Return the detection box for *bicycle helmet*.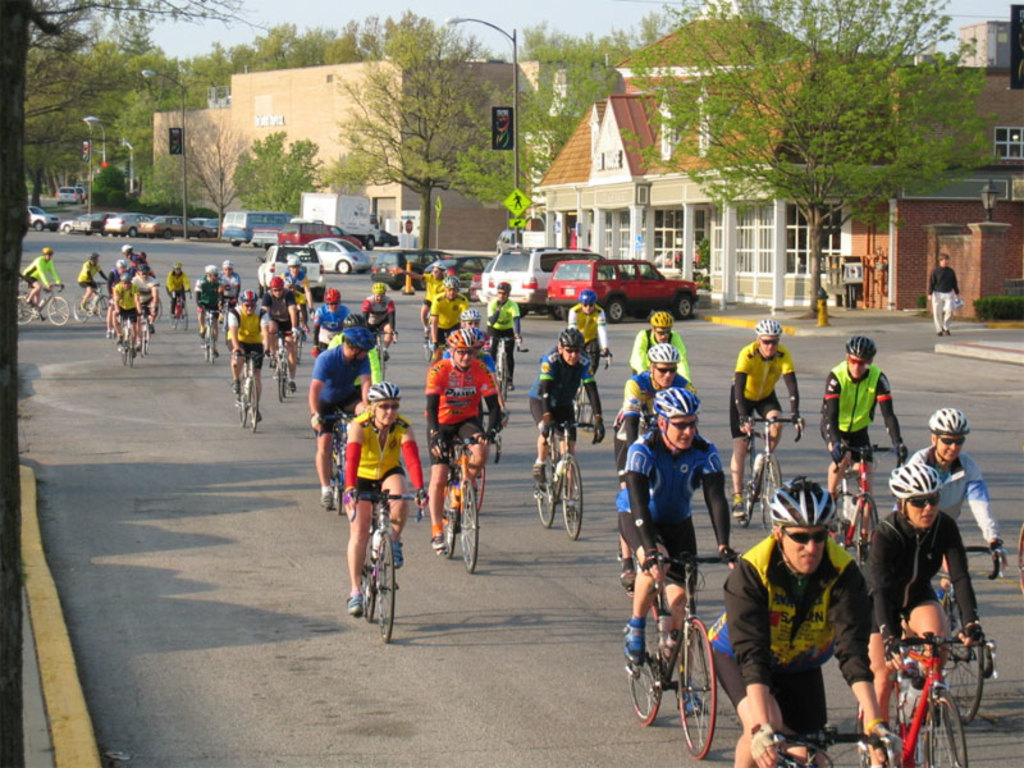
269/276/284/289.
